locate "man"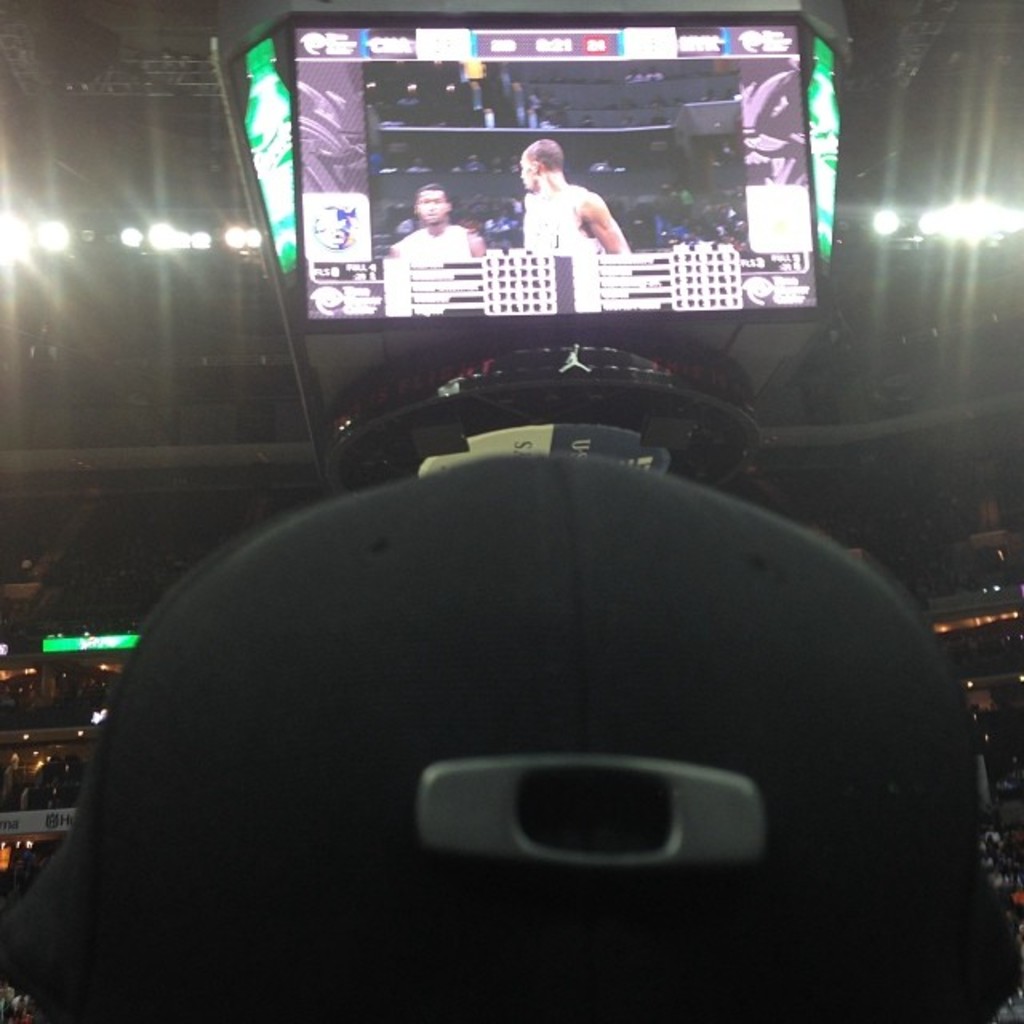
[x1=390, y1=182, x2=485, y2=254]
